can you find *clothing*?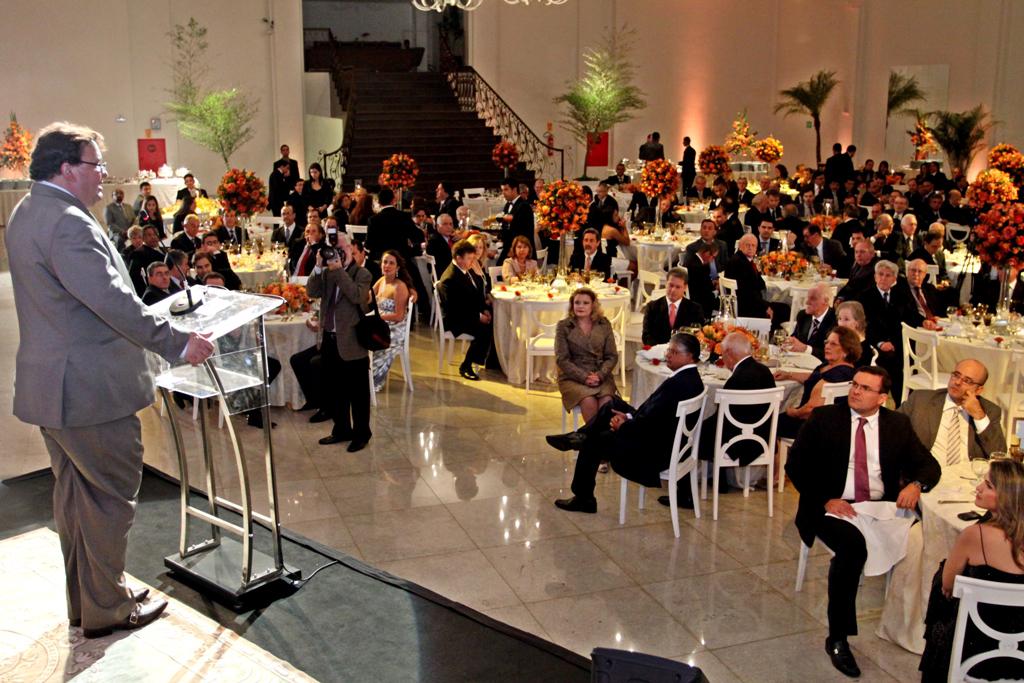
Yes, bounding box: 211 247 243 288.
